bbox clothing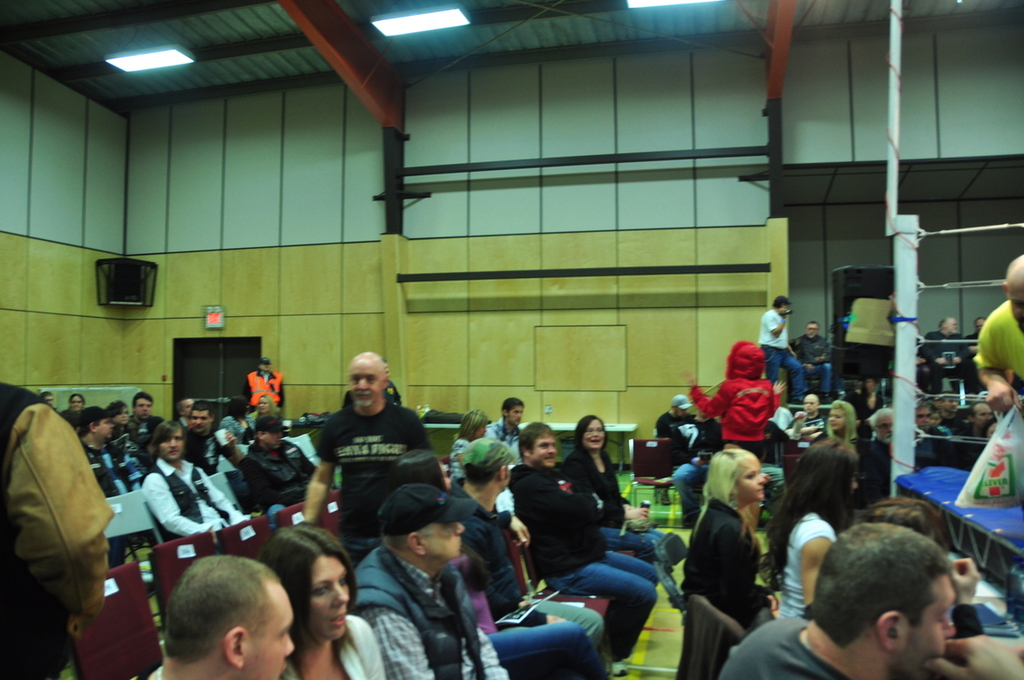
box(718, 614, 851, 679)
